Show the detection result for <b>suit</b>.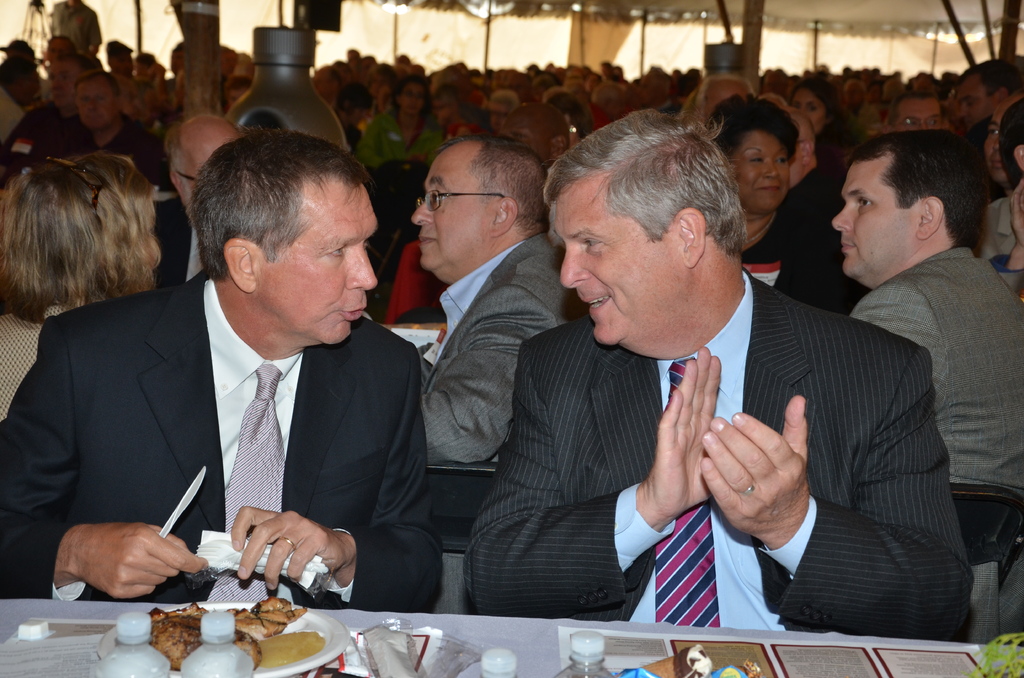
locate(851, 244, 1023, 648).
